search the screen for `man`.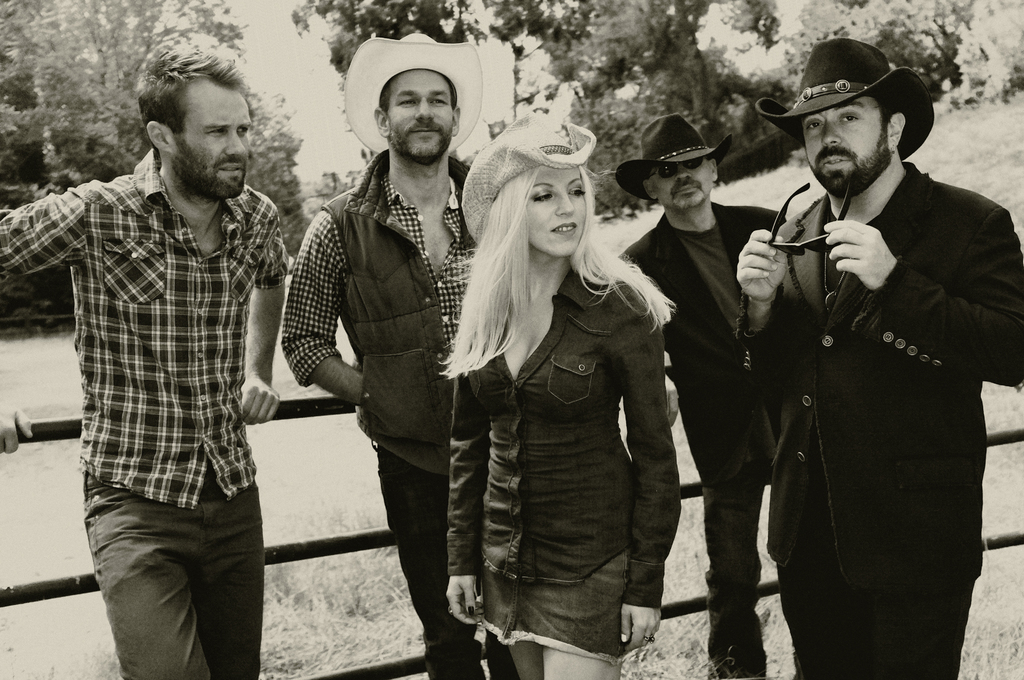
Found at (280, 33, 486, 679).
